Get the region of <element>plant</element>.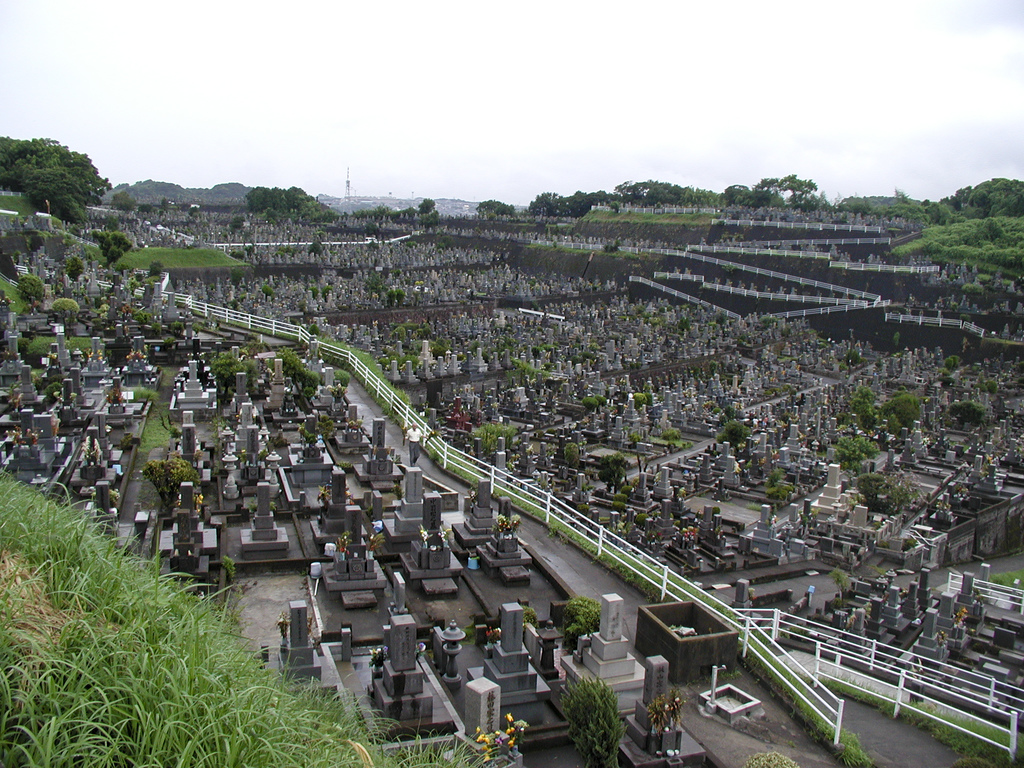
<region>428, 324, 436, 333</region>.
